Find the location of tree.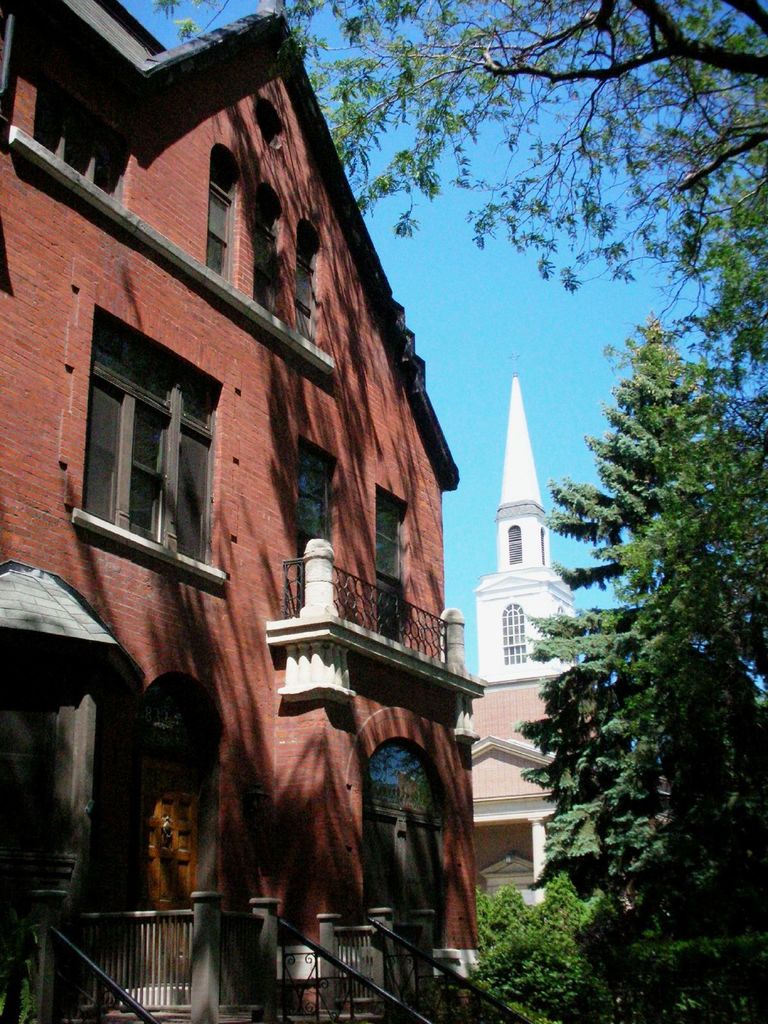
Location: BBox(148, 0, 767, 398).
